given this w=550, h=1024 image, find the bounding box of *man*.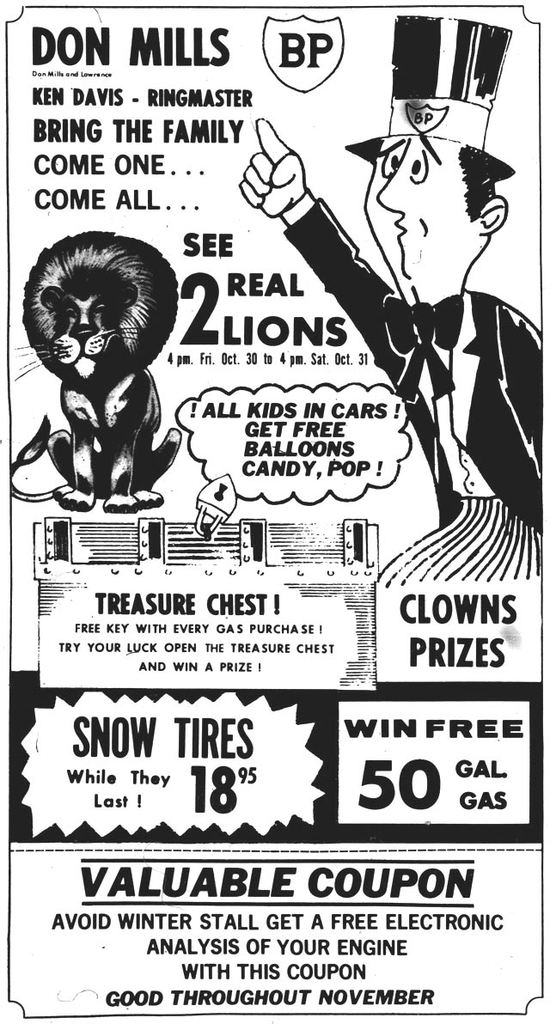
239 14 544 585.
